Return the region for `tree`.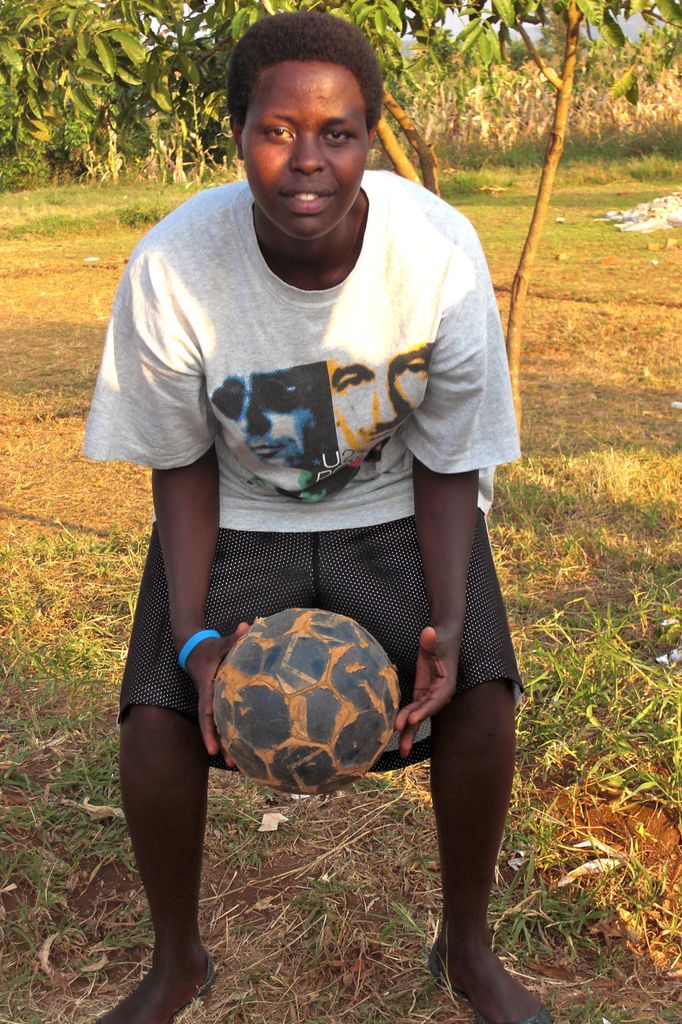
bbox(0, 0, 681, 473).
